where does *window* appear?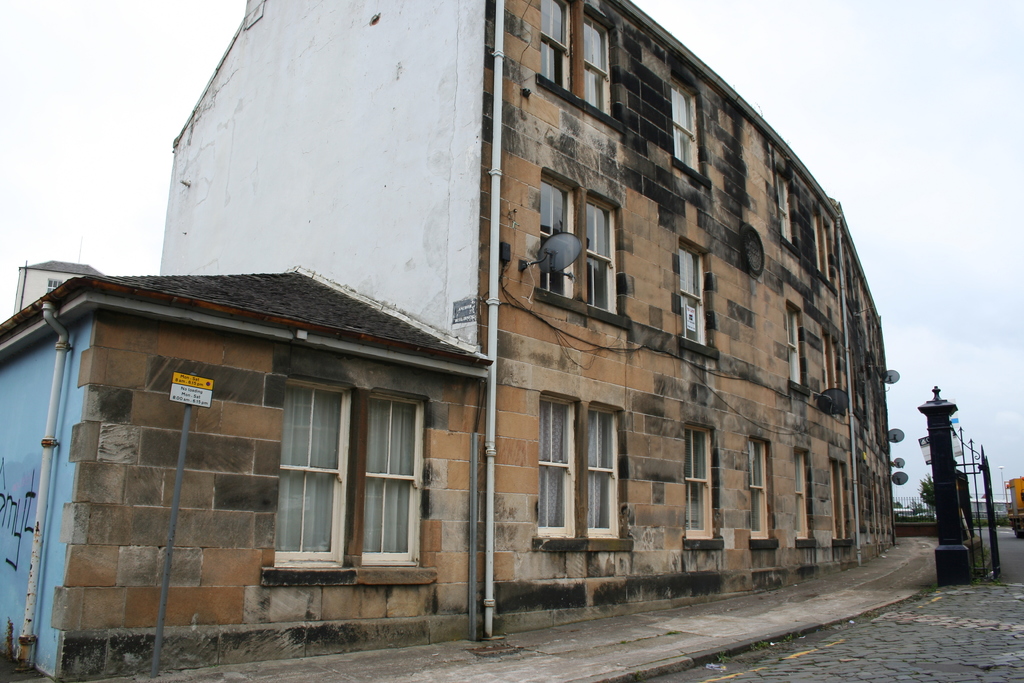
Appears at BBox(358, 389, 437, 589).
